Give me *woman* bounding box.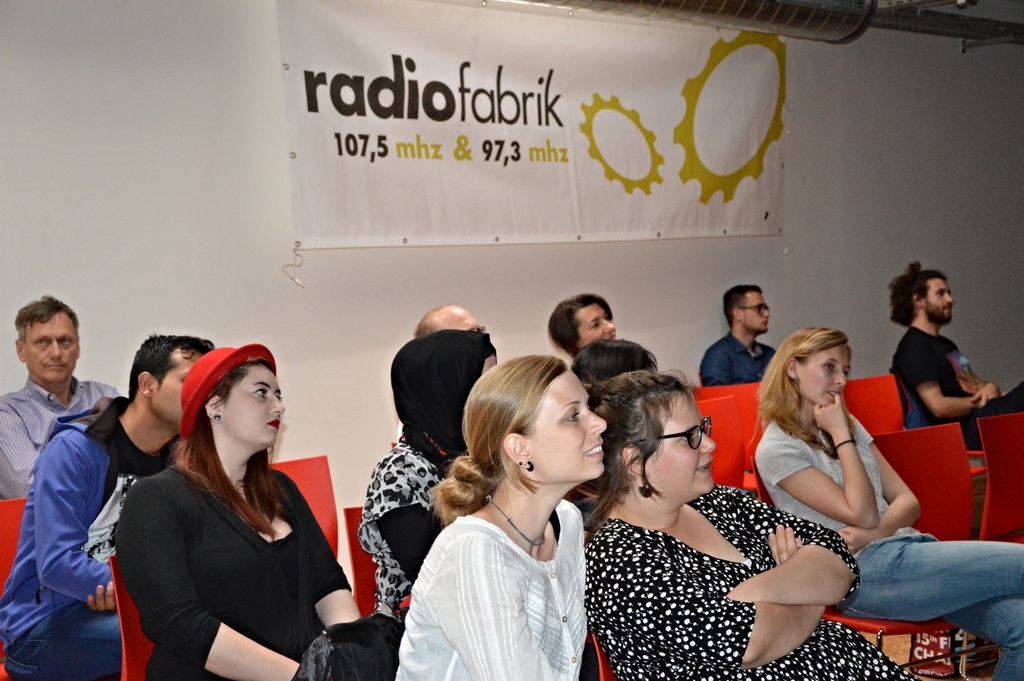
box(578, 363, 924, 680).
